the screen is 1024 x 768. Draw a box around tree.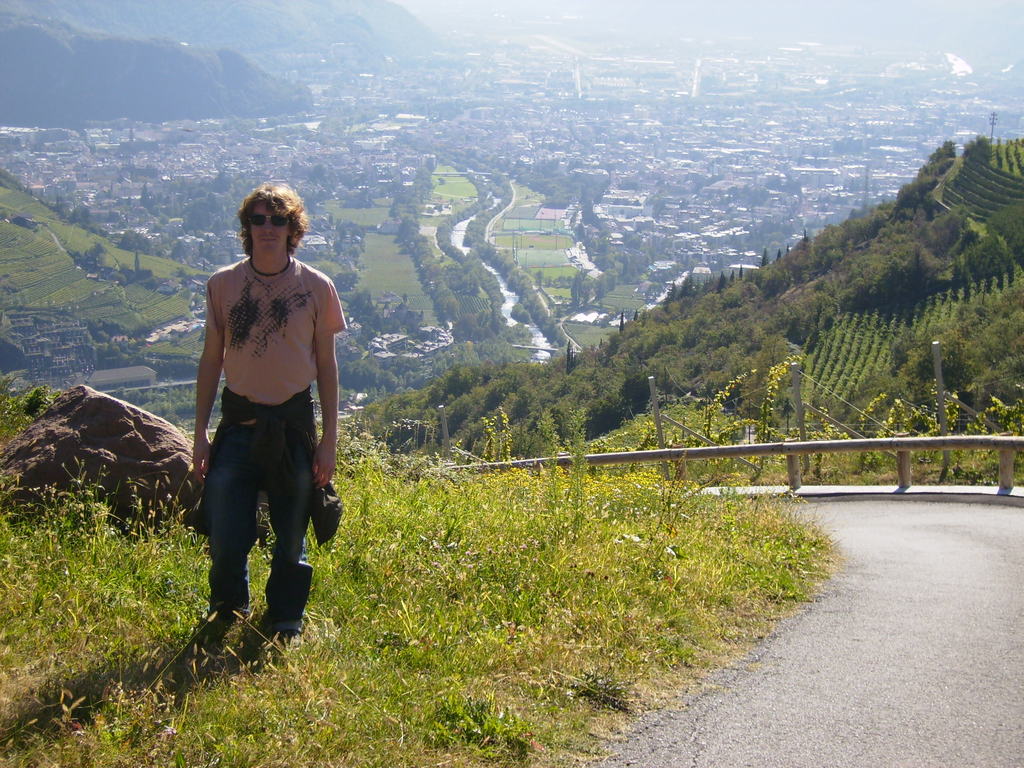
detection(566, 333, 578, 374).
